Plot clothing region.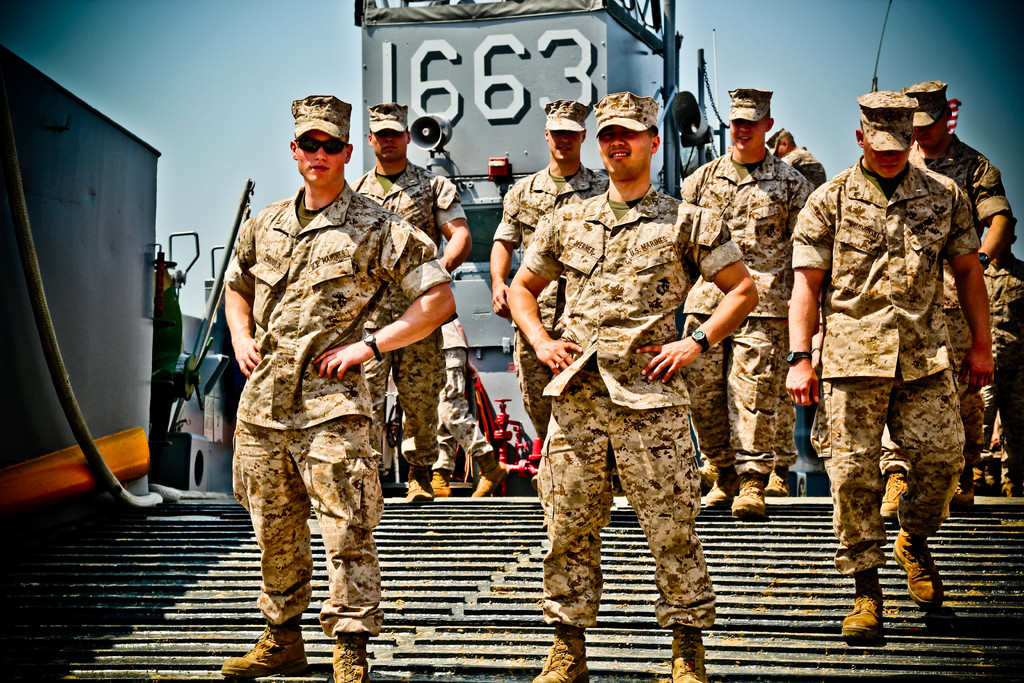
Plotted at rect(655, 172, 823, 484).
